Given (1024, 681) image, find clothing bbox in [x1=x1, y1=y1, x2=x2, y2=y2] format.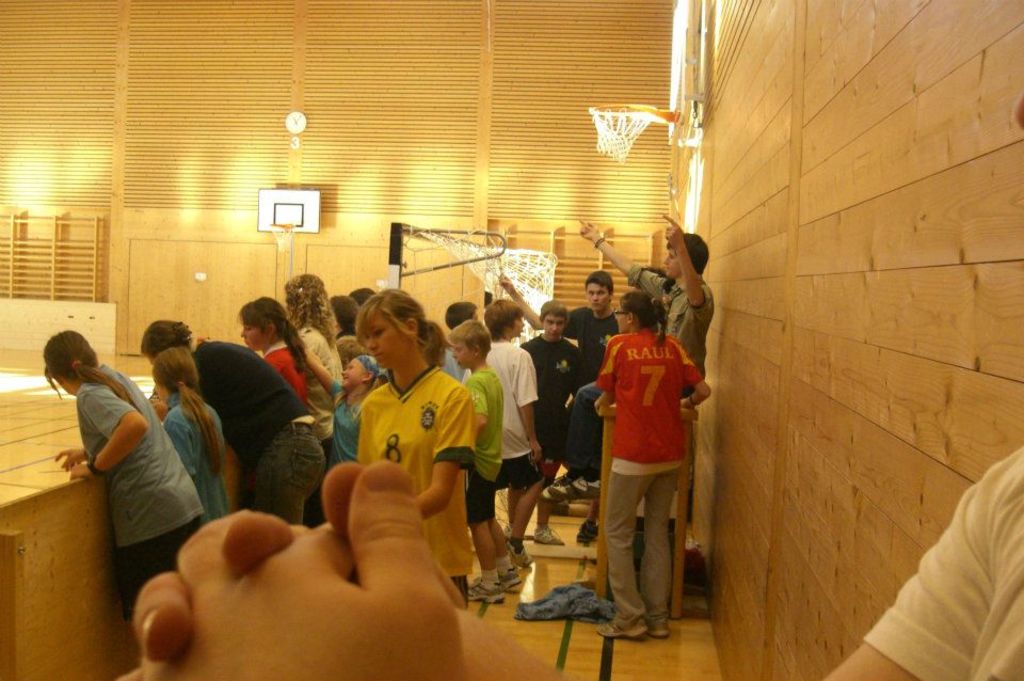
[x1=519, y1=328, x2=594, y2=490].
